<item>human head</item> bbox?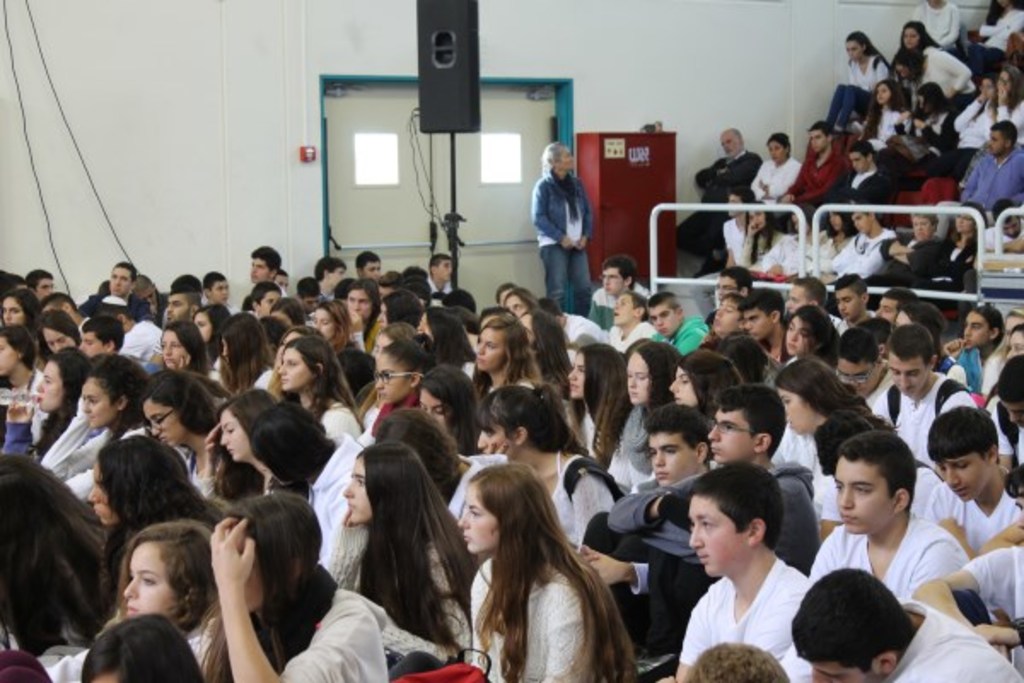
1004, 324, 1022, 359
